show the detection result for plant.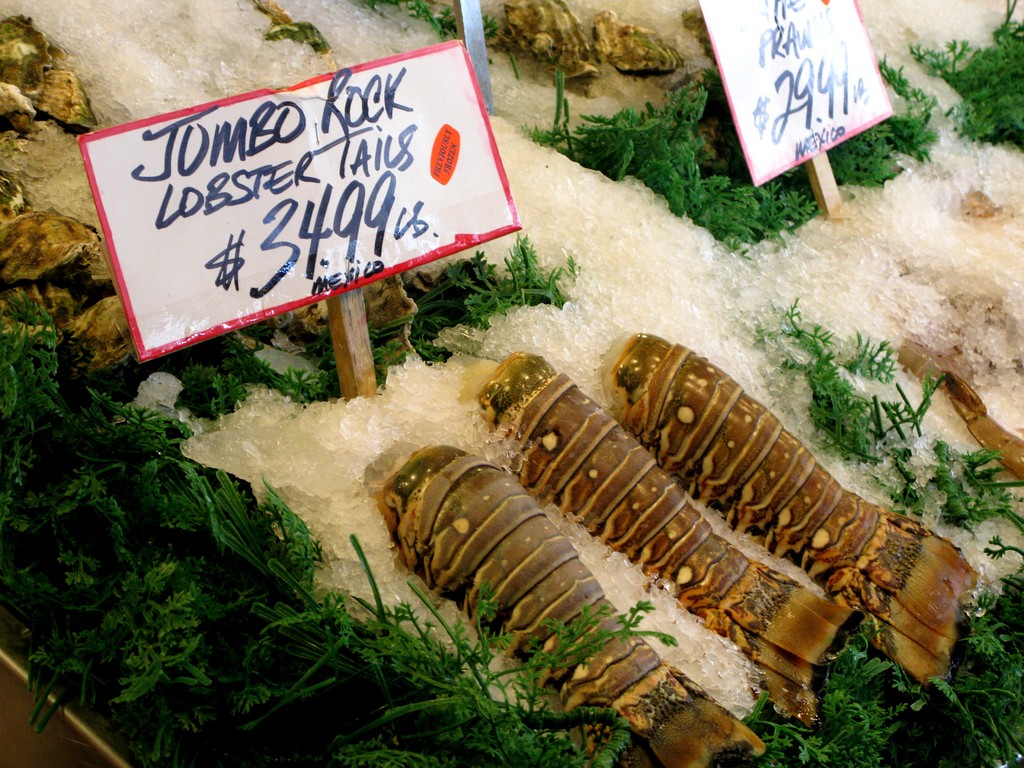
{"x1": 912, "y1": 0, "x2": 1023, "y2": 152}.
